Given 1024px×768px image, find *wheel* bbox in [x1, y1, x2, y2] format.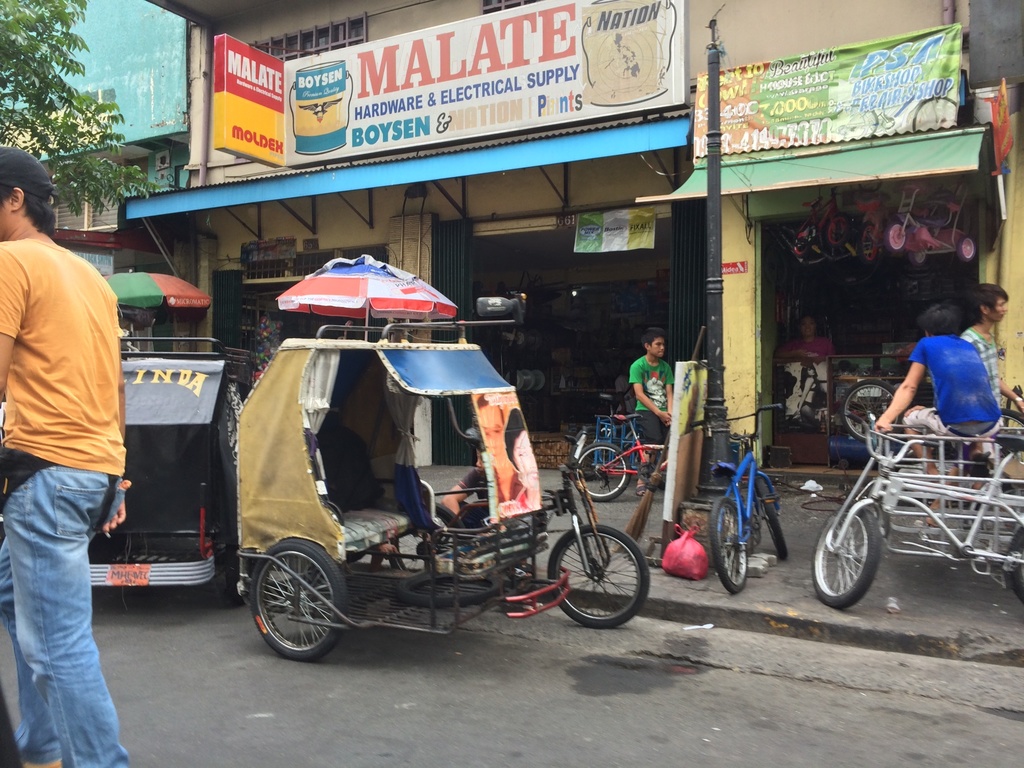
[910, 251, 927, 268].
